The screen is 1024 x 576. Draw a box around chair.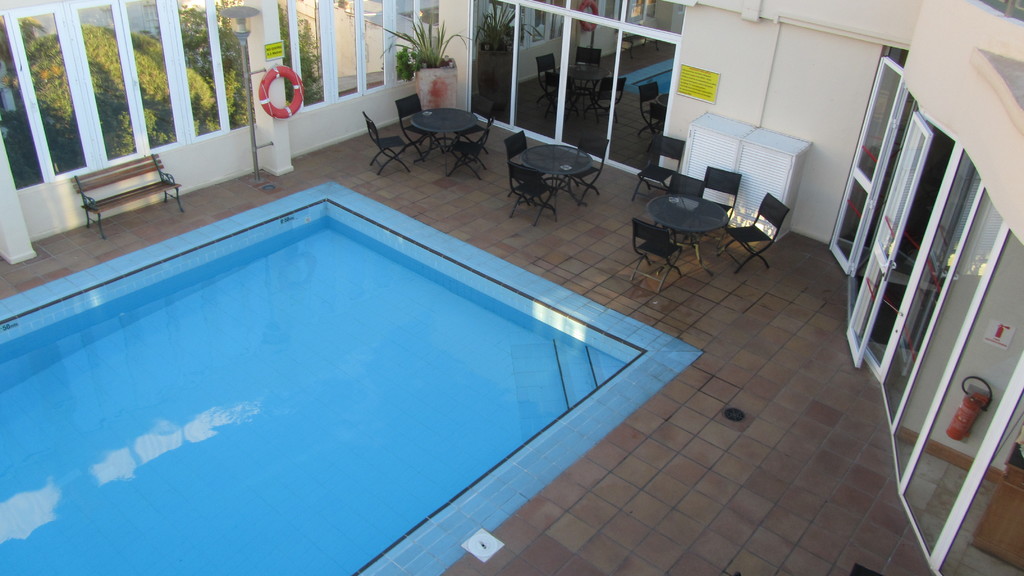
{"left": 719, "top": 190, "right": 794, "bottom": 278}.
